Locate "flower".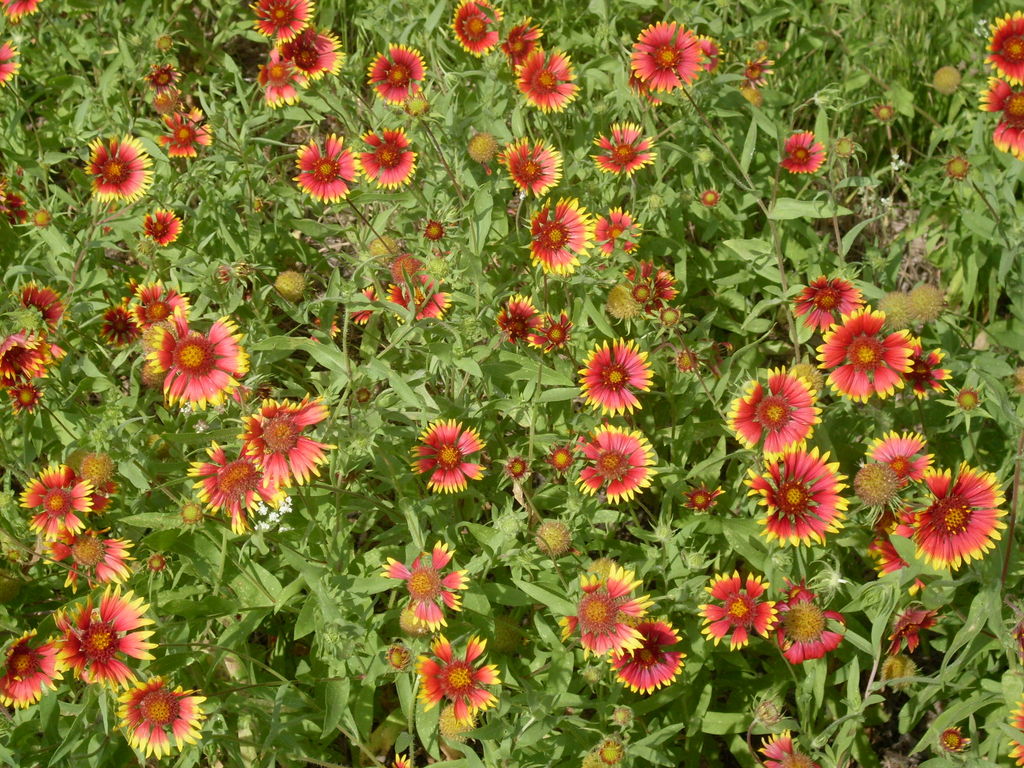
Bounding box: {"x1": 391, "y1": 757, "x2": 411, "y2": 767}.
